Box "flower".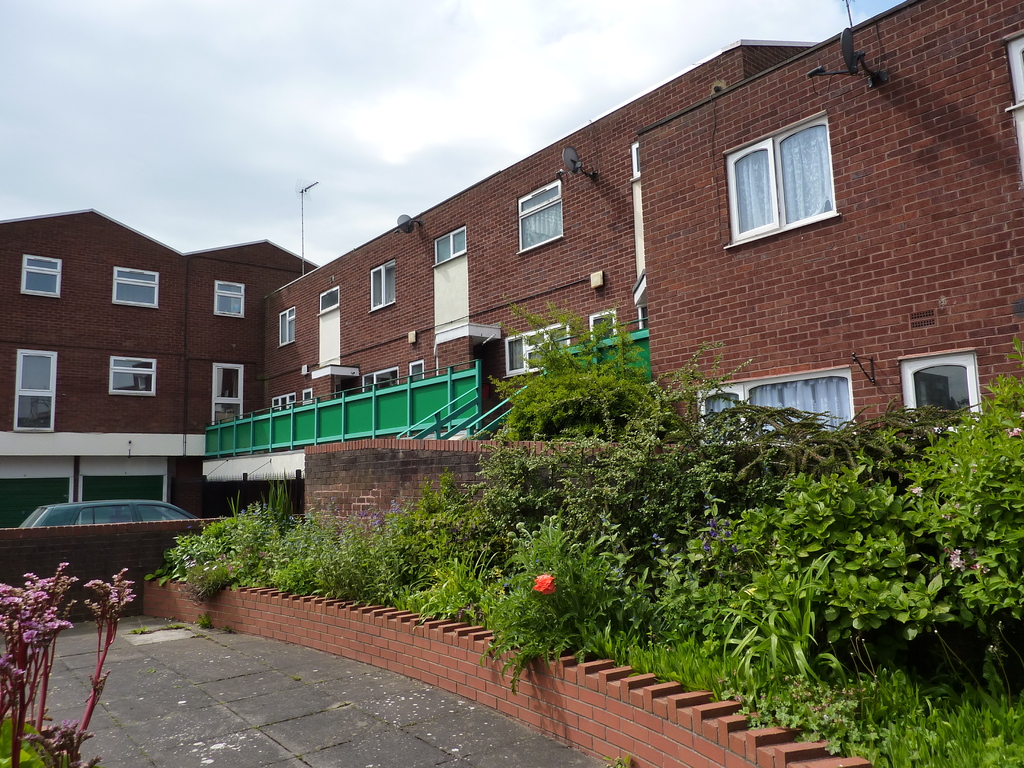
x1=533, y1=573, x2=556, y2=596.
